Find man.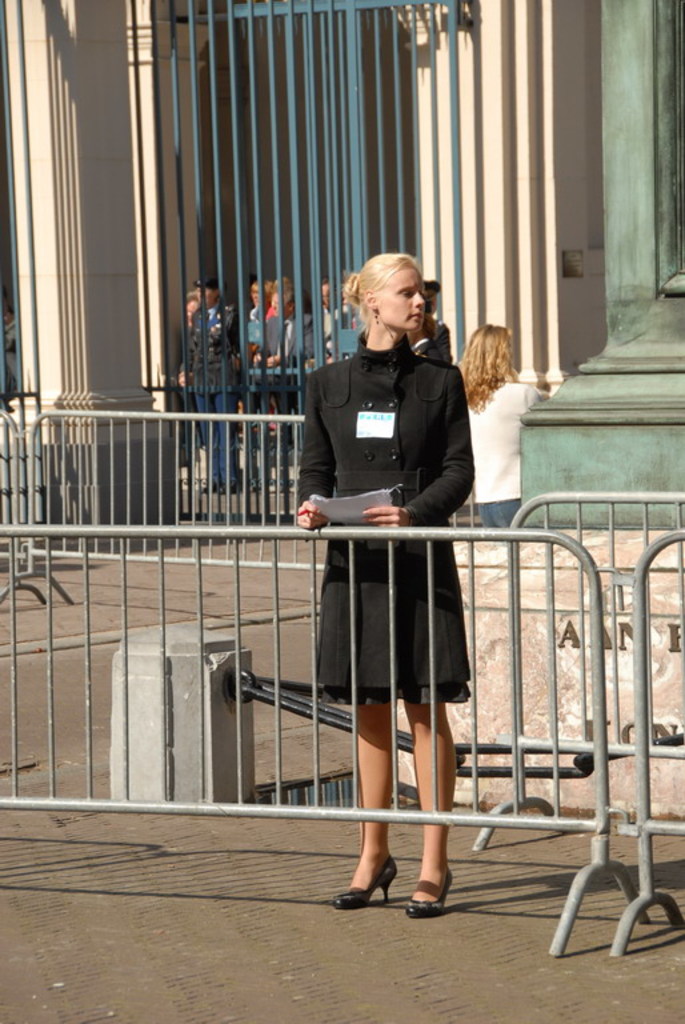
BBox(253, 283, 317, 368).
